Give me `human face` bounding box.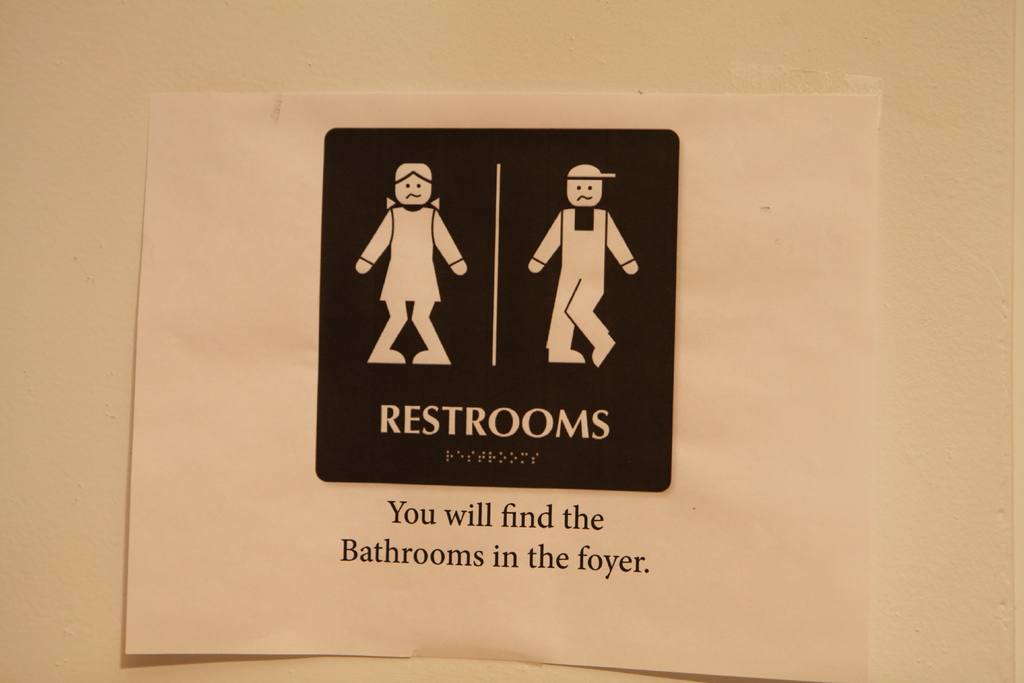
396/174/433/204.
